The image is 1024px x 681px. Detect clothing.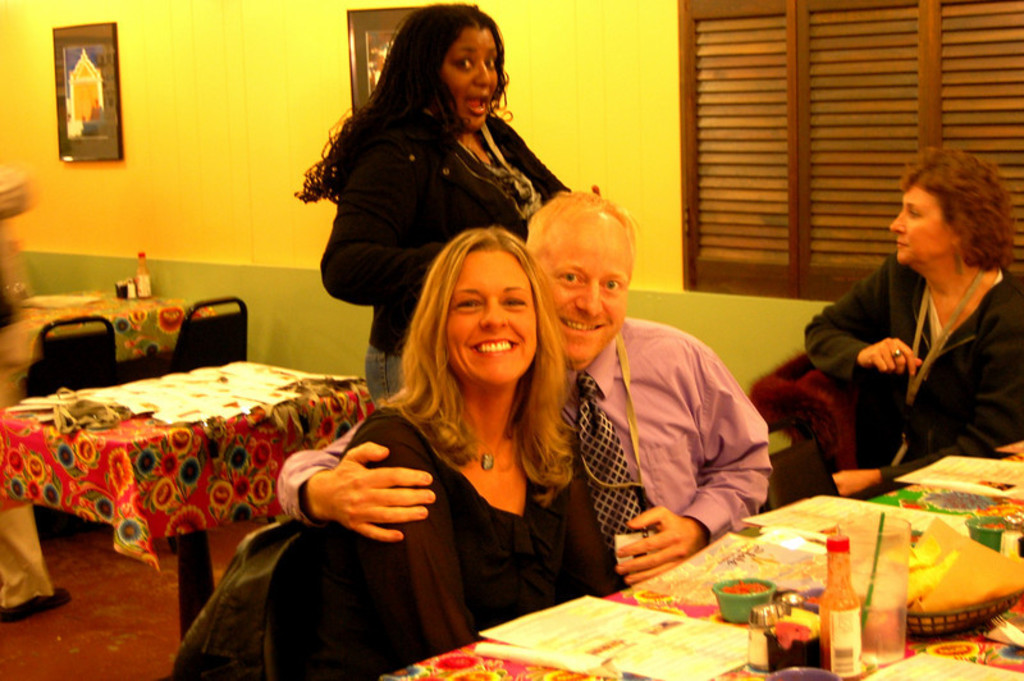
Detection: 260, 387, 639, 680.
